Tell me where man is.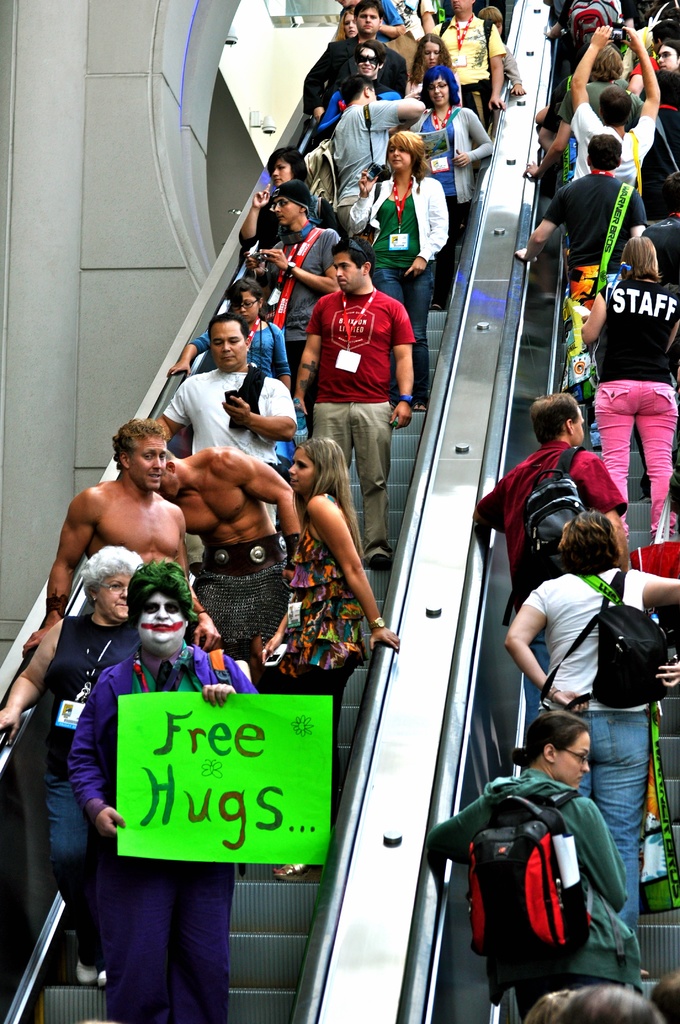
man is at crop(124, 445, 306, 713).
